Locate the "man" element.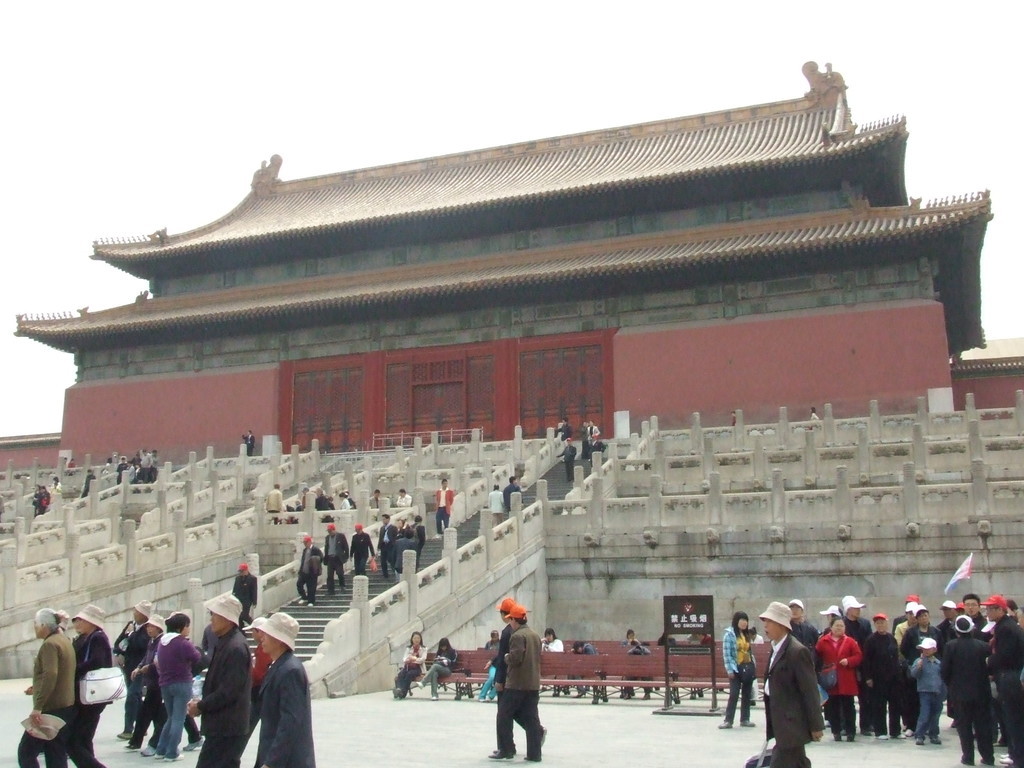
Element bbox: [left=980, top=598, right=1023, bottom=767].
